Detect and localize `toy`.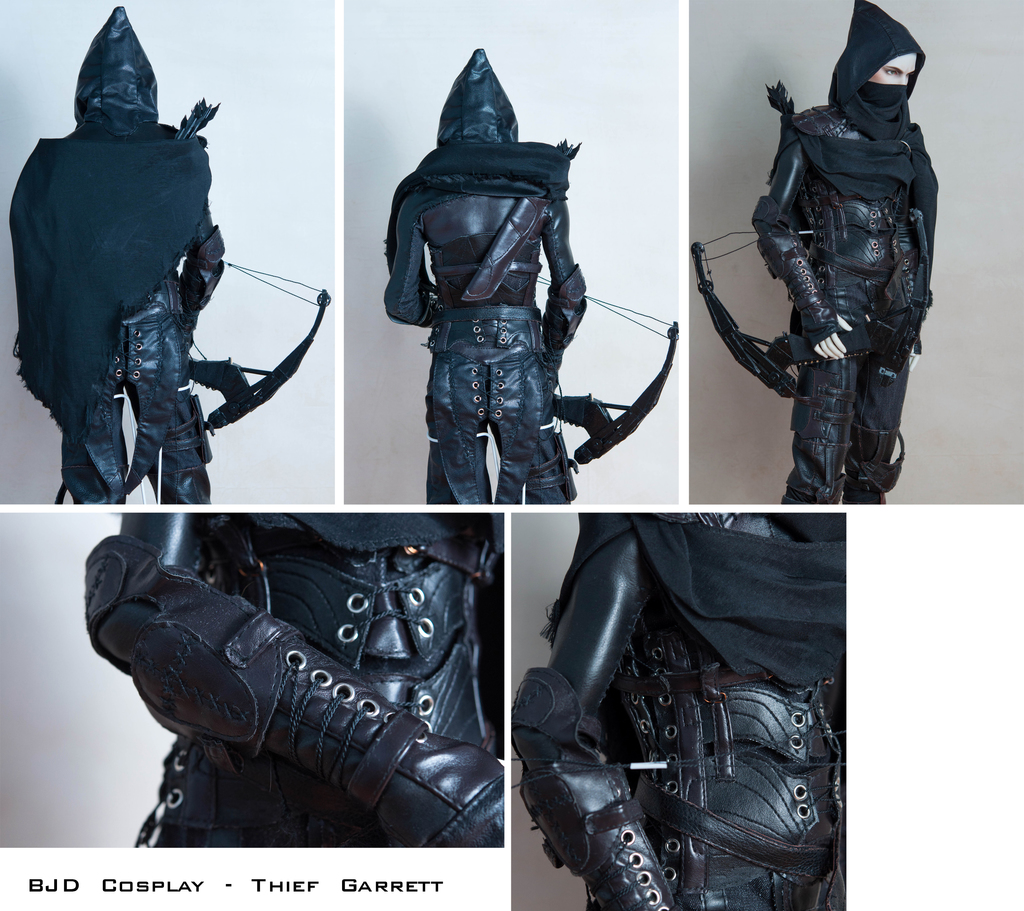
Localized at box=[86, 513, 504, 850].
